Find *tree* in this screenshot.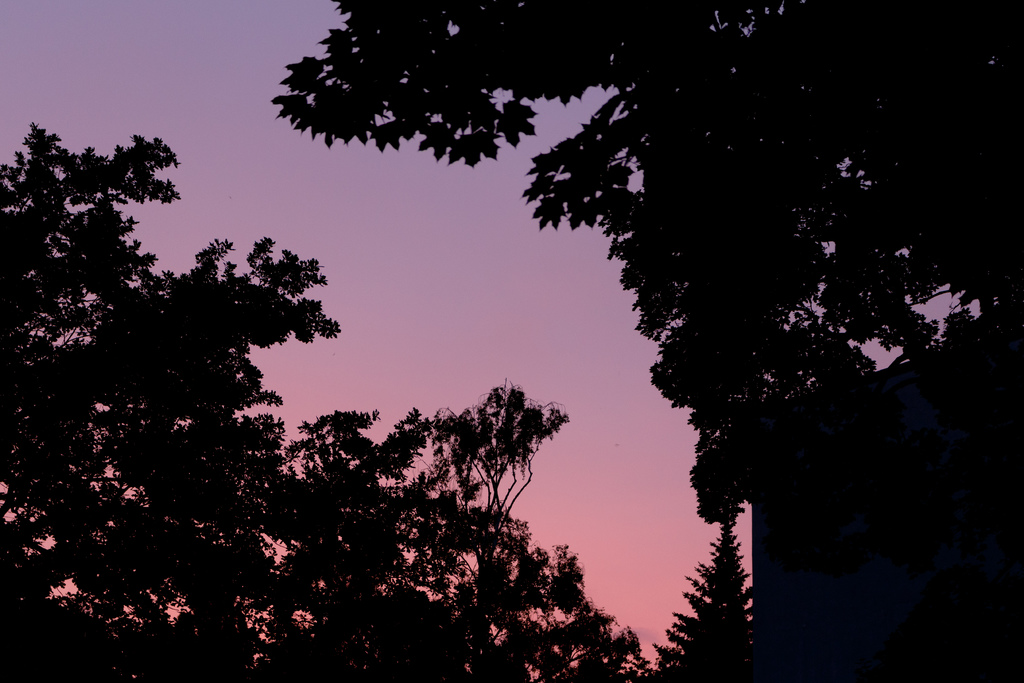
The bounding box for *tree* is x1=269, y1=0, x2=1023, y2=531.
